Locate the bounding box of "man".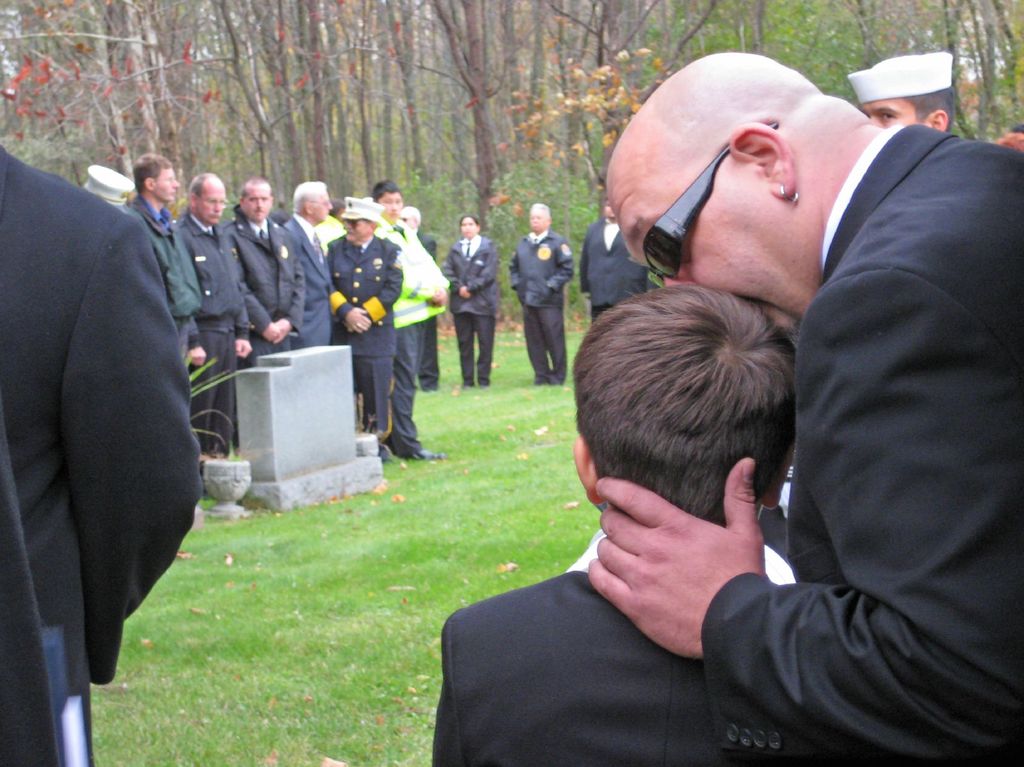
Bounding box: x1=334 y1=194 x2=404 y2=453.
